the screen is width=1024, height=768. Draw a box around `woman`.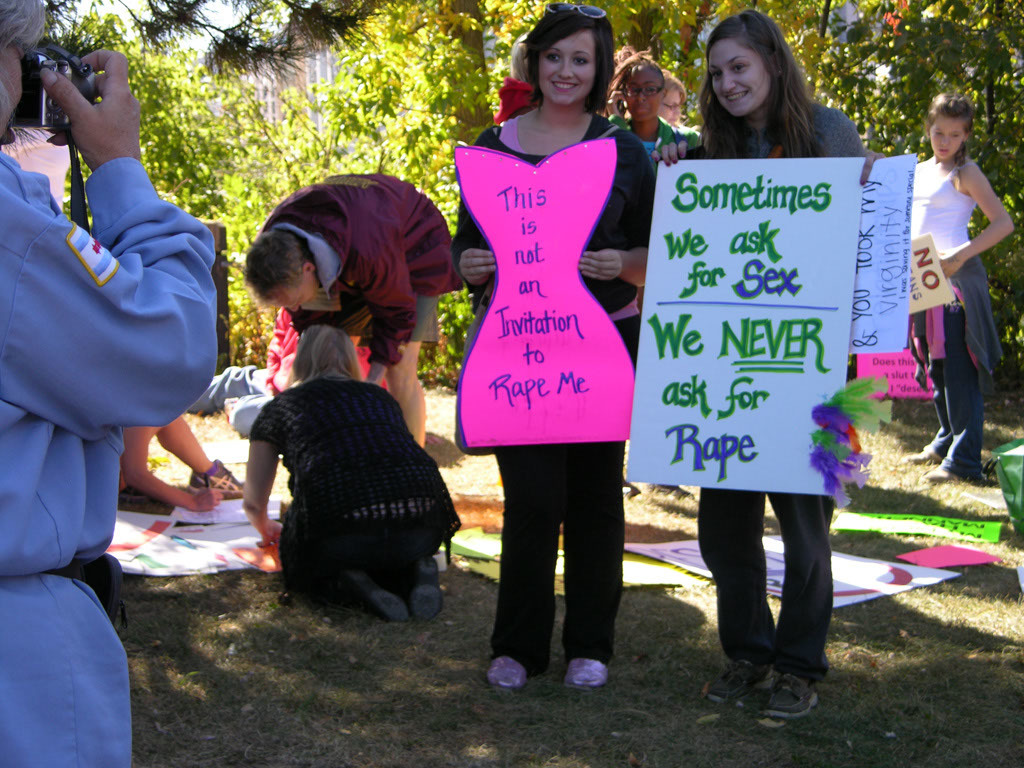
<region>442, 24, 654, 650</region>.
